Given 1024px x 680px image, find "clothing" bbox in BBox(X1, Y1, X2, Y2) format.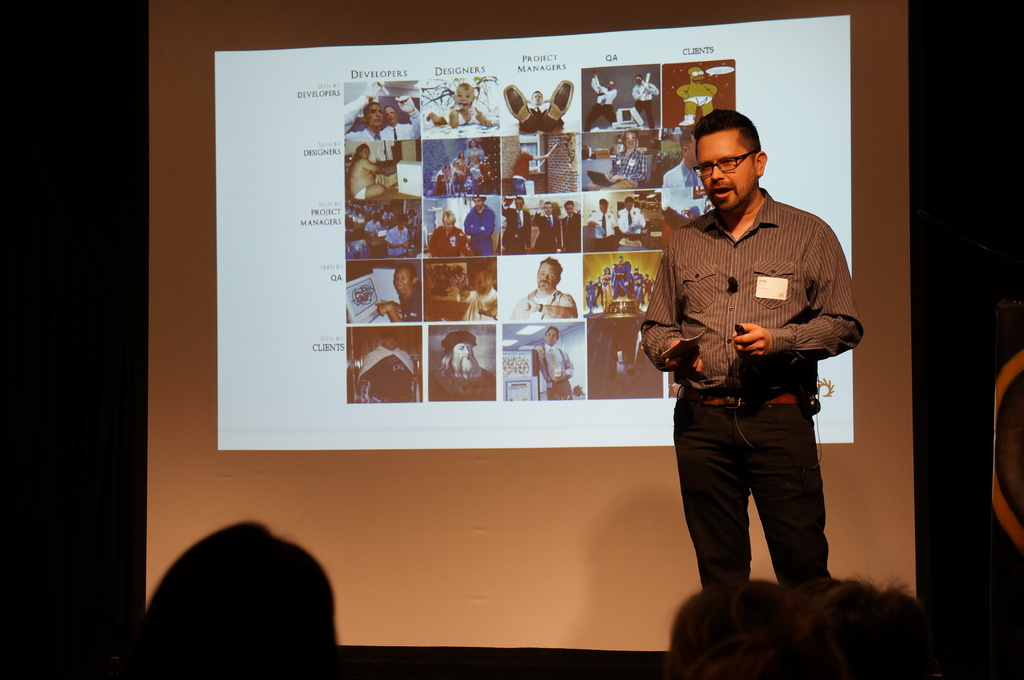
BBox(513, 148, 534, 198).
